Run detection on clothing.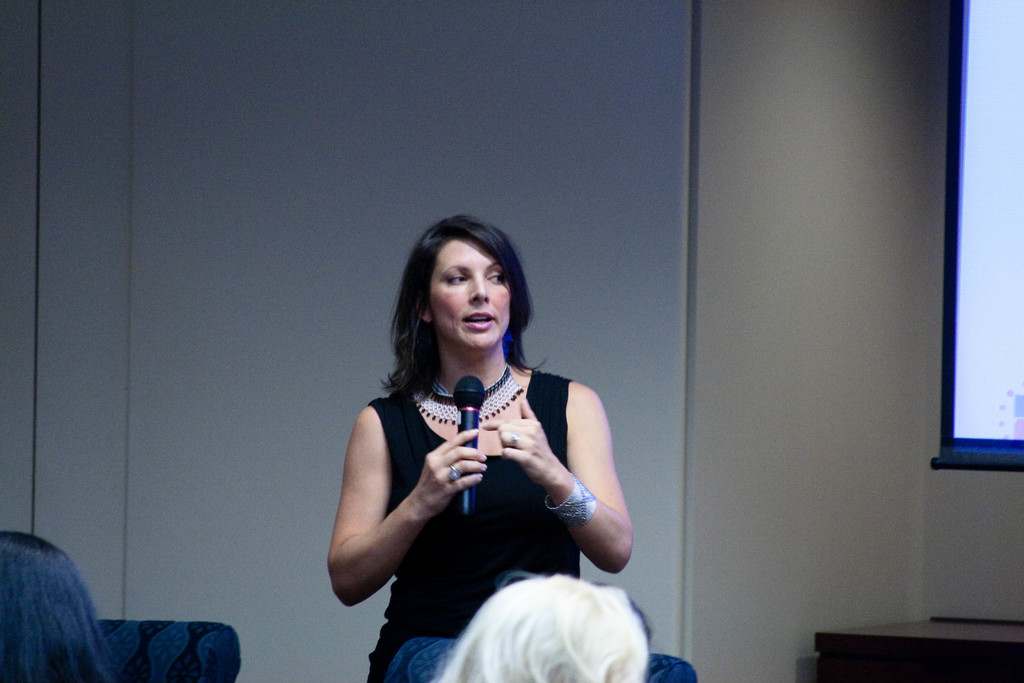
Result: <bbox>341, 334, 639, 640</bbox>.
